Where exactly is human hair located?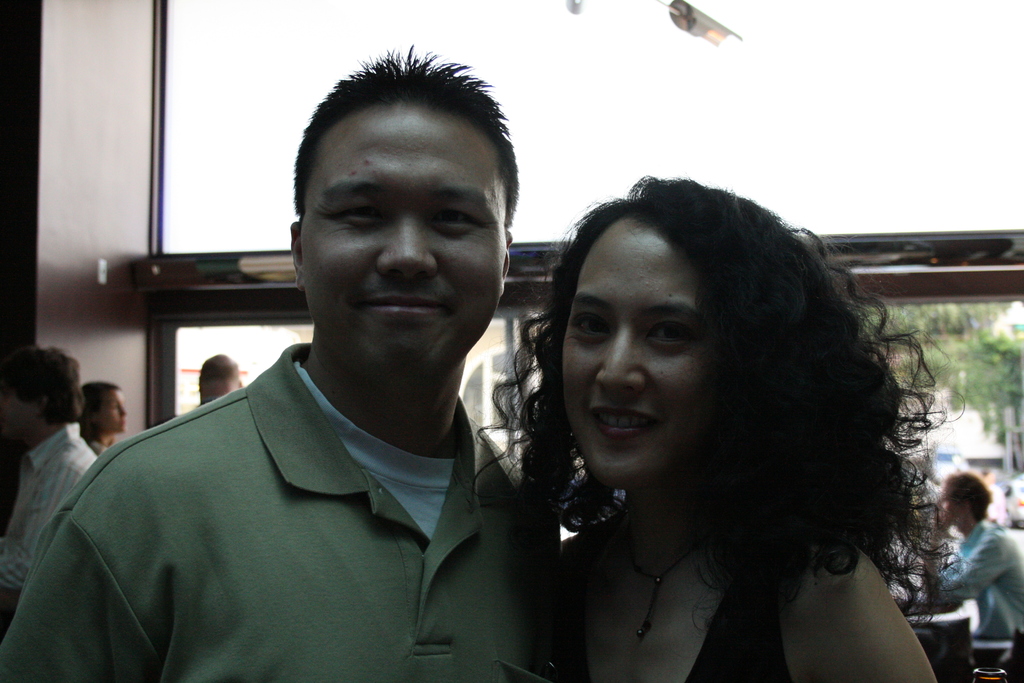
Its bounding box is [x1=939, y1=475, x2=990, y2=524].
